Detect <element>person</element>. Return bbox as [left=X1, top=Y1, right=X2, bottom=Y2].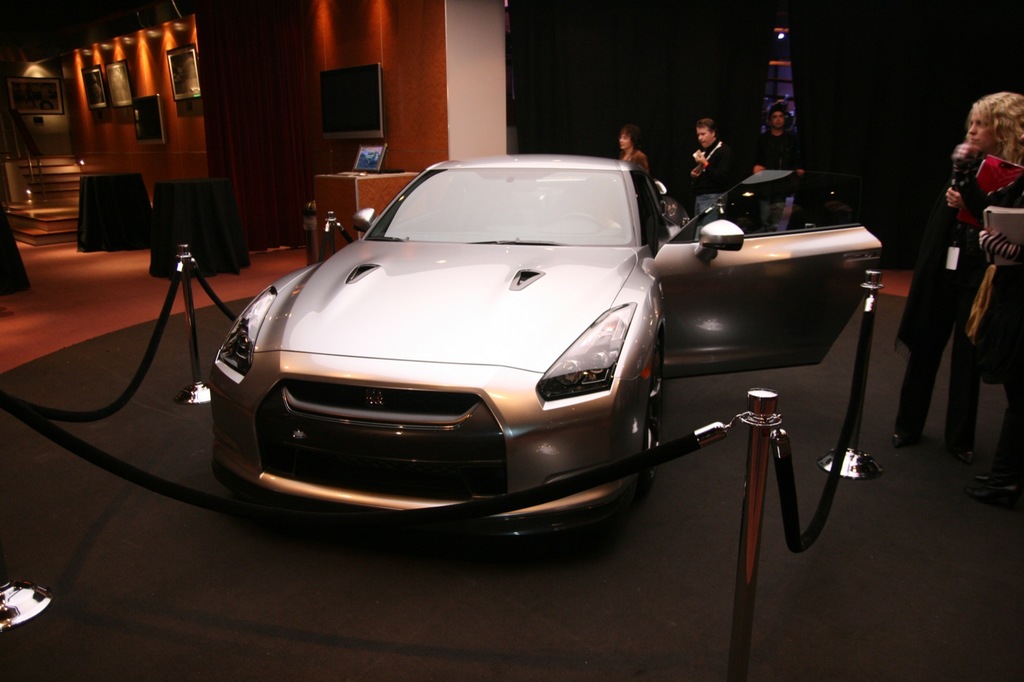
[left=881, top=94, right=1023, bottom=459].
